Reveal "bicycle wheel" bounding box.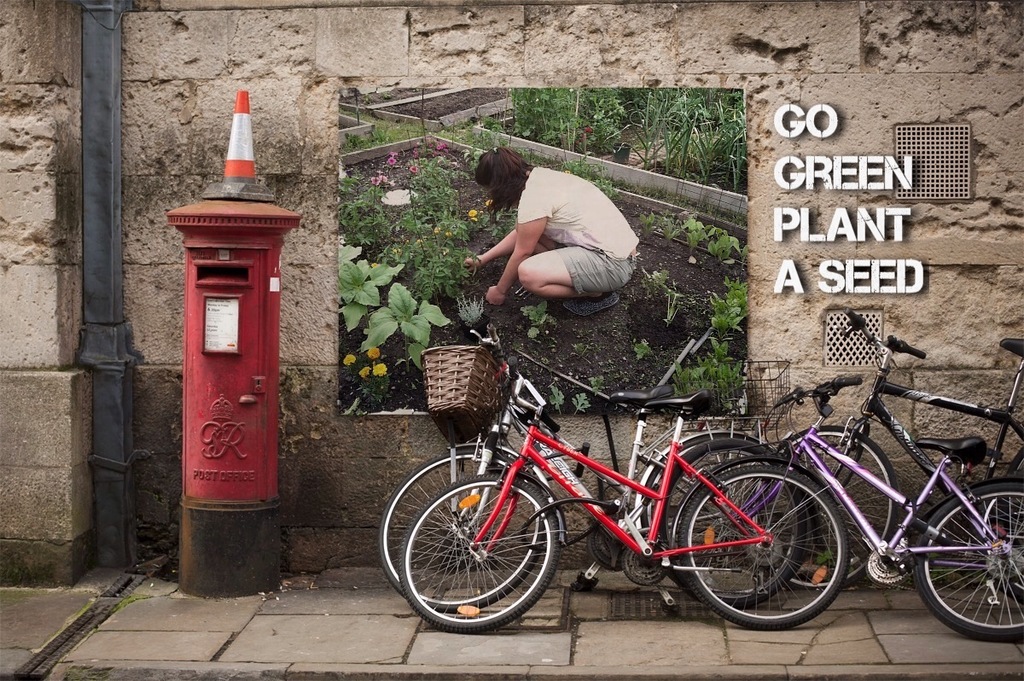
Revealed: rect(636, 431, 817, 594).
